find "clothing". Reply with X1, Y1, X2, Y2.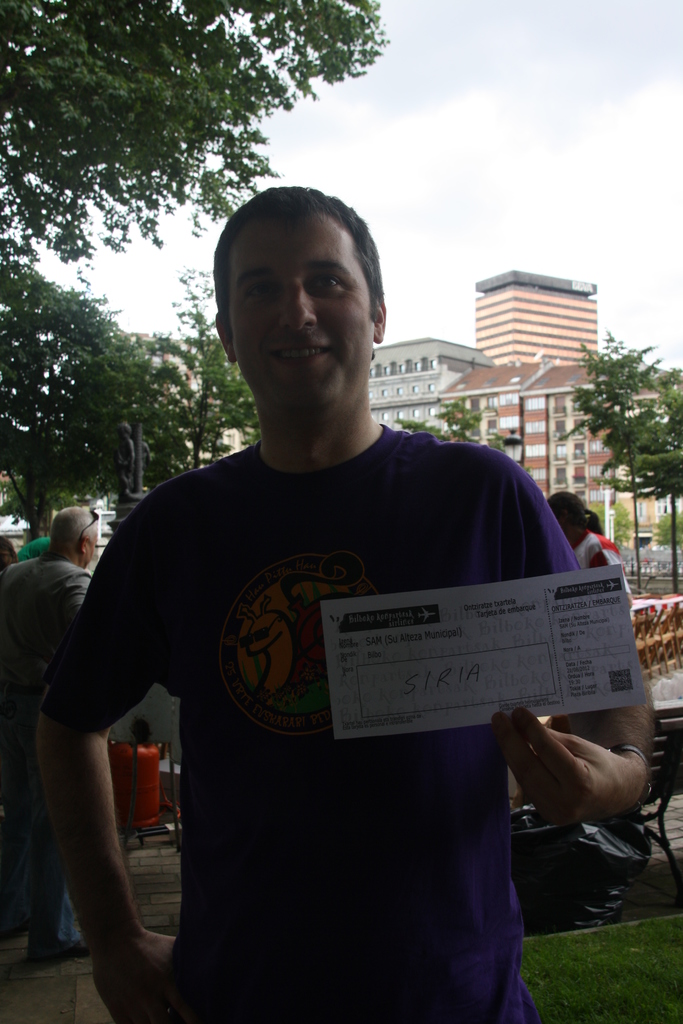
569, 527, 632, 592.
